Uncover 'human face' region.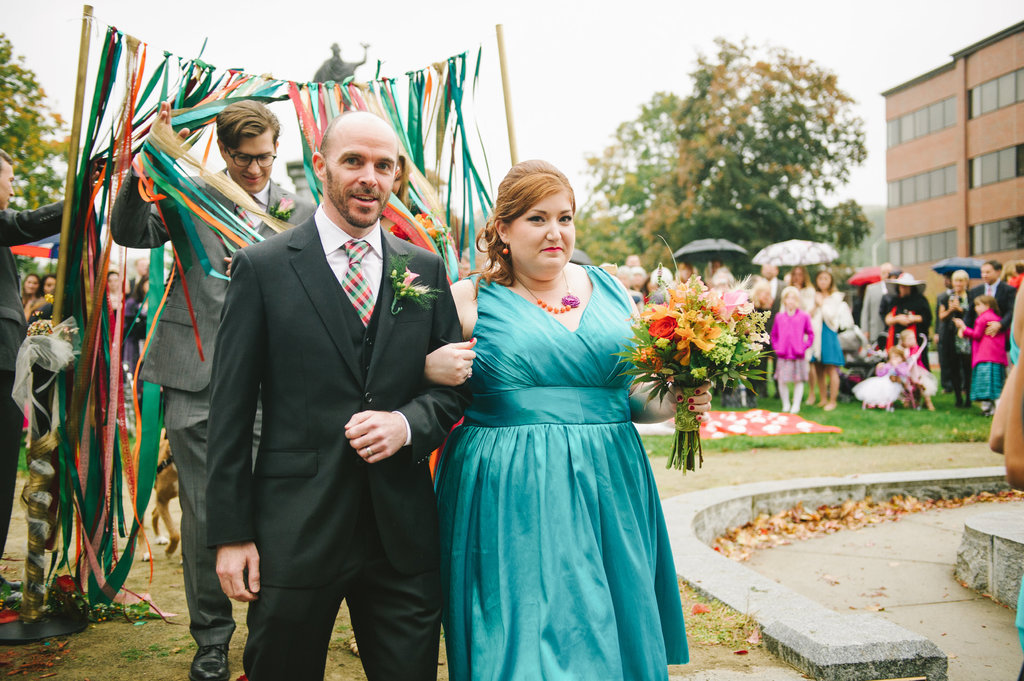
Uncovered: 228,124,273,193.
